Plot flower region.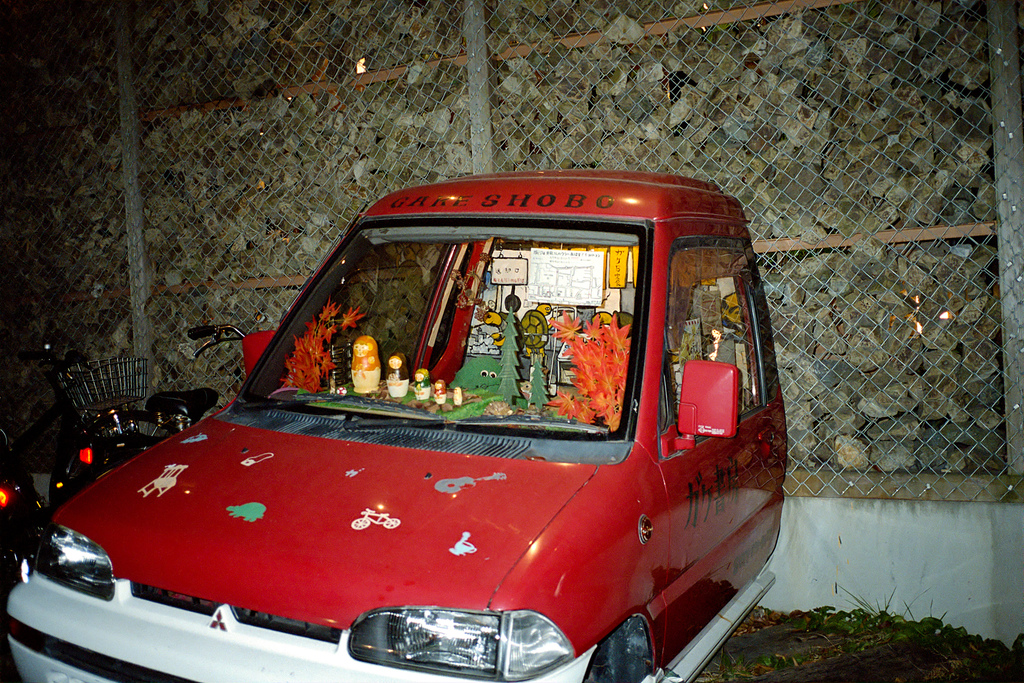
Plotted at 321,299,344,322.
